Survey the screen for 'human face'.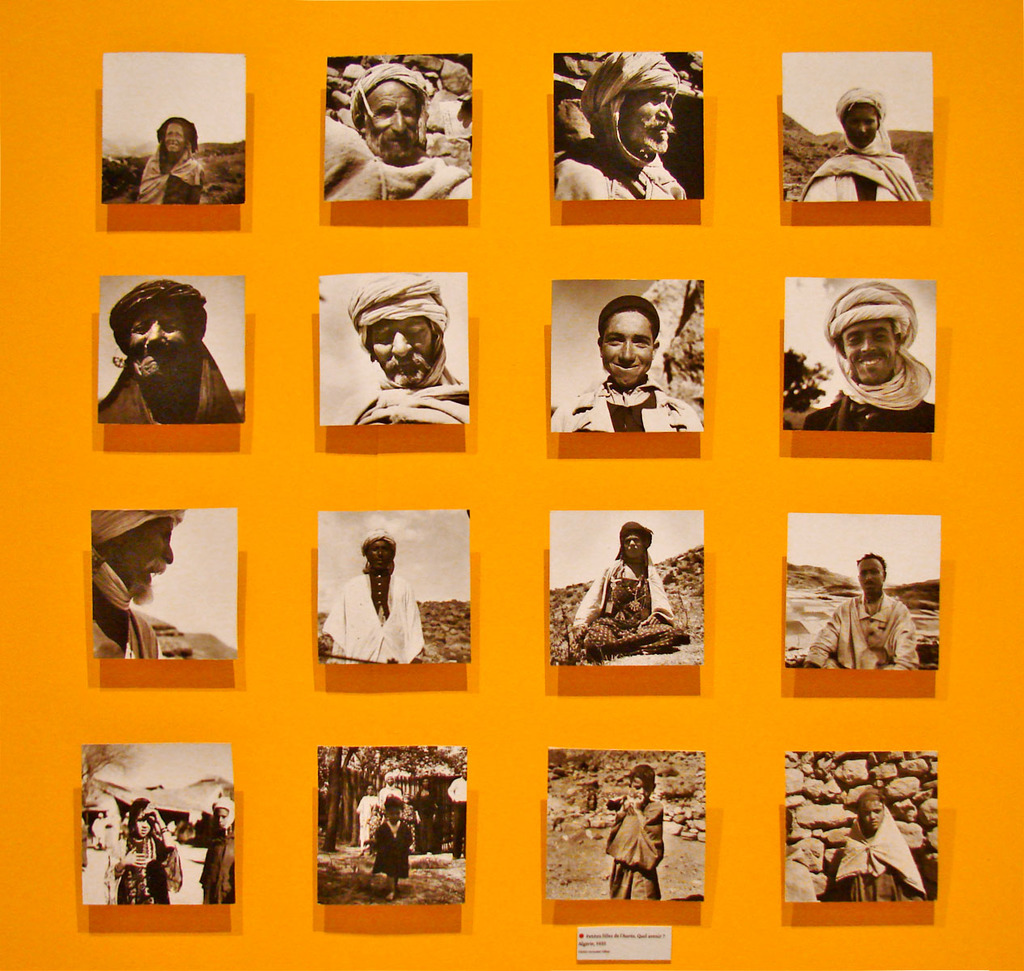
Survey found: 840, 320, 896, 384.
